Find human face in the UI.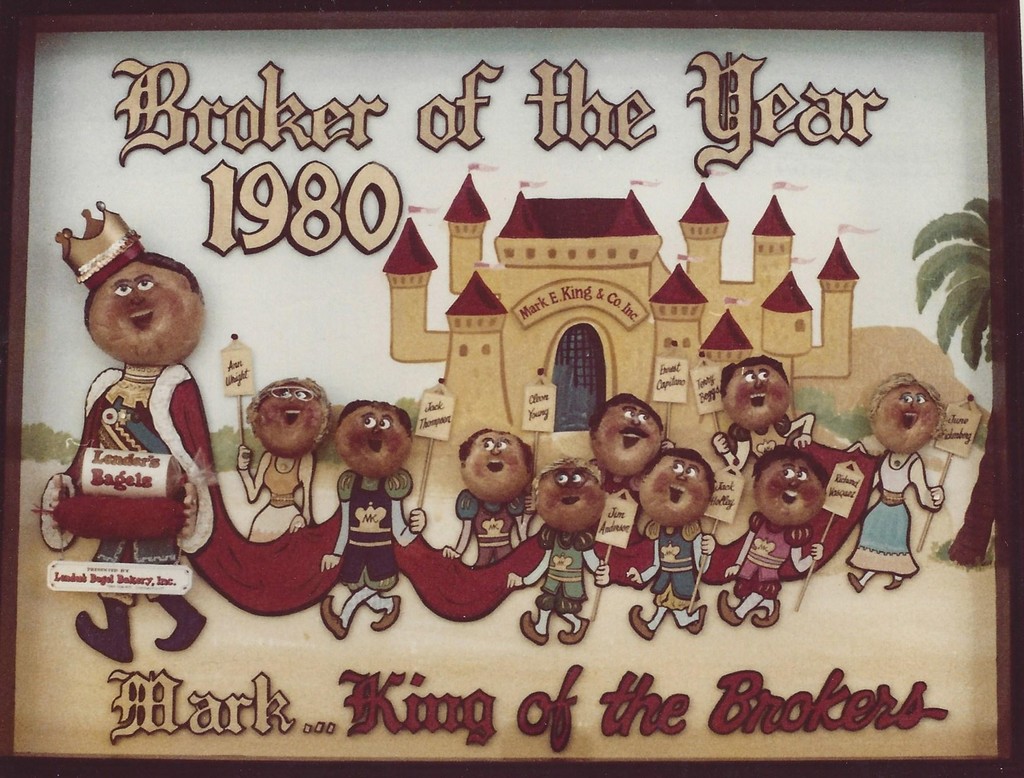
UI element at bbox(756, 462, 826, 528).
